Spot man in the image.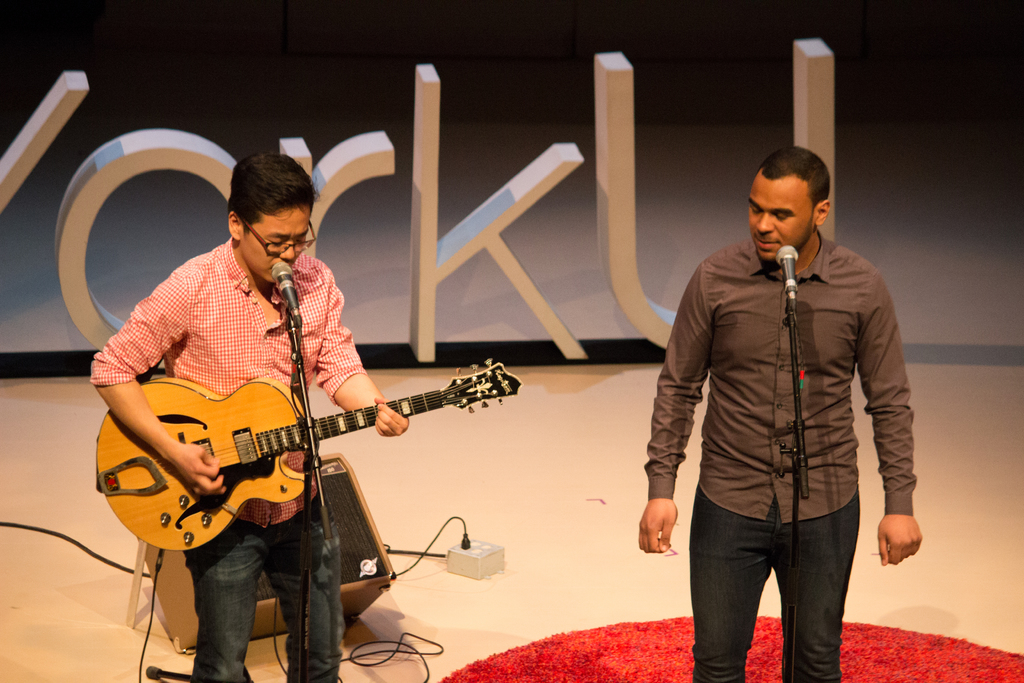
man found at (641, 141, 924, 682).
